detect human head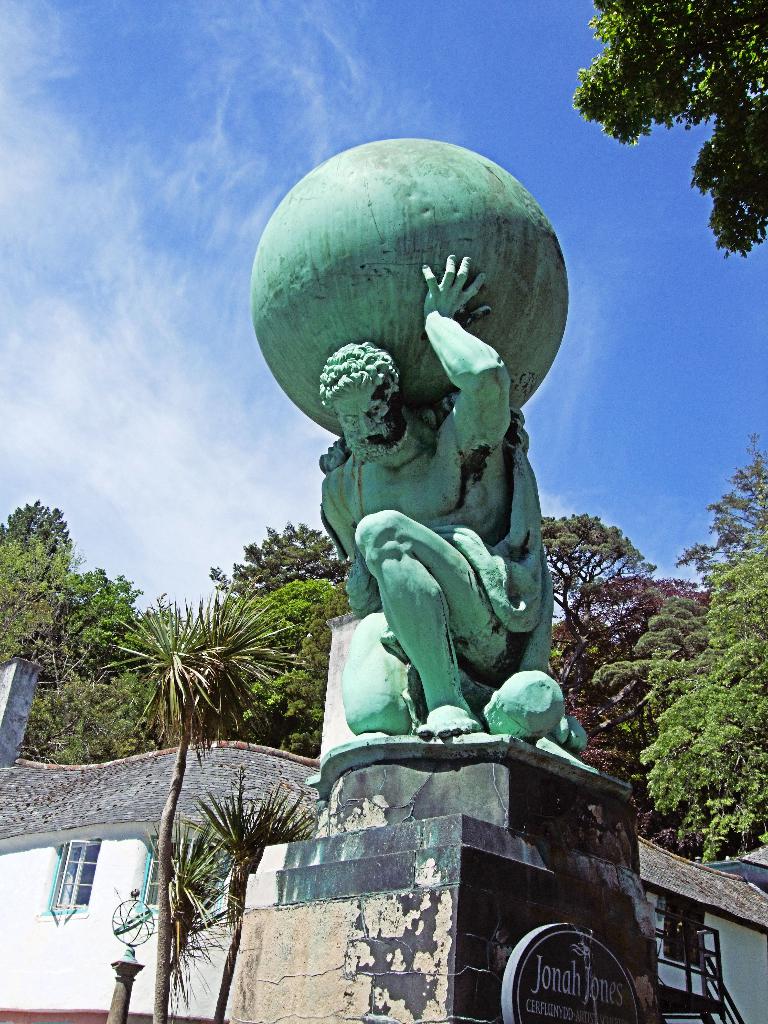
[x1=319, y1=346, x2=403, y2=456]
